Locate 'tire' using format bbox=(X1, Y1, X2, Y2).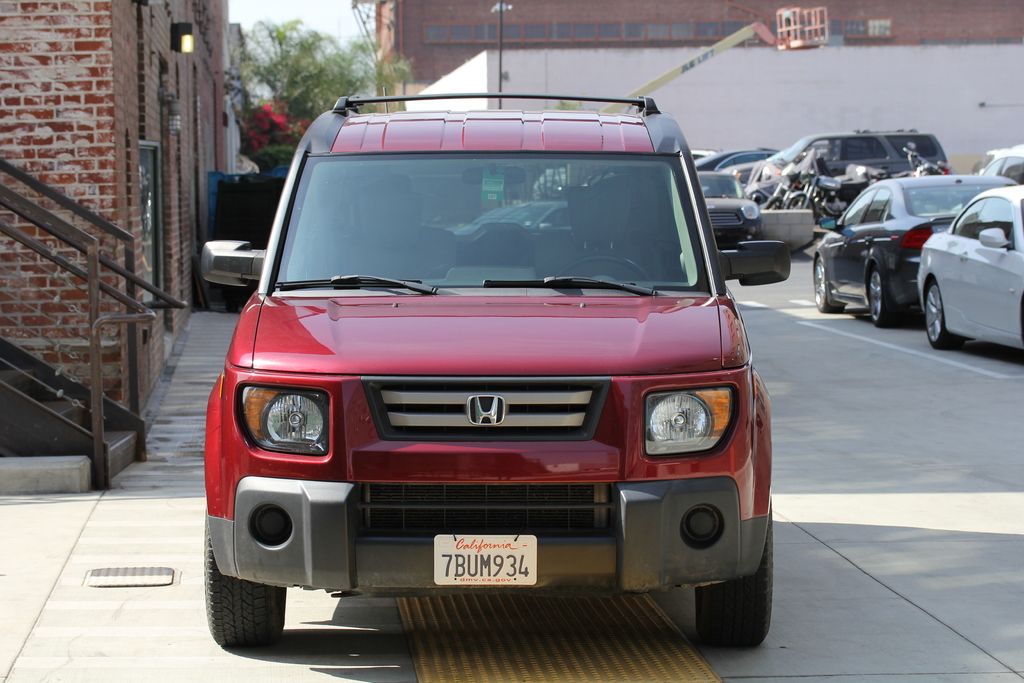
bbox=(785, 194, 815, 215).
